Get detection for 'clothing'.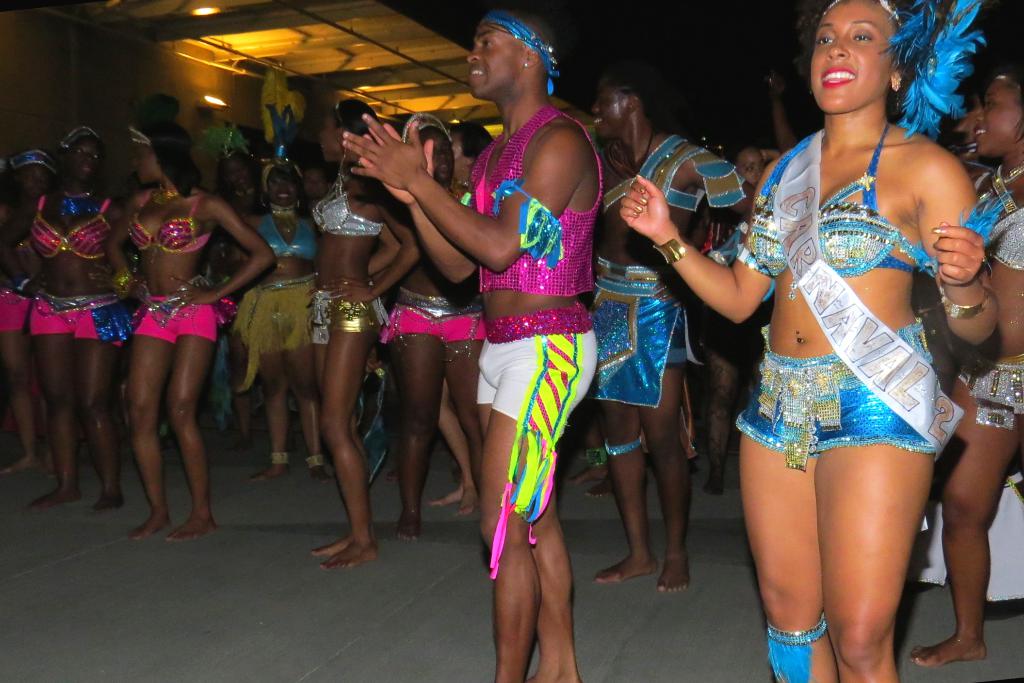
Detection: l=602, t=133, r=746, b=219.
